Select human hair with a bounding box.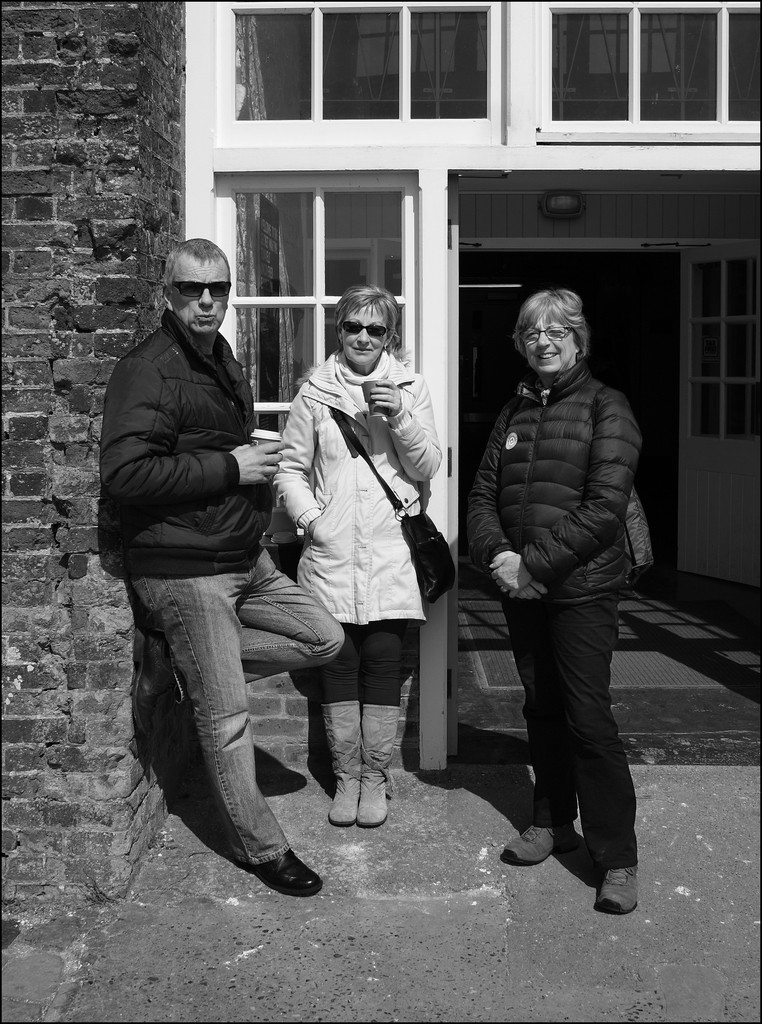
(left=163, top=237, right=230, bottom=294).
